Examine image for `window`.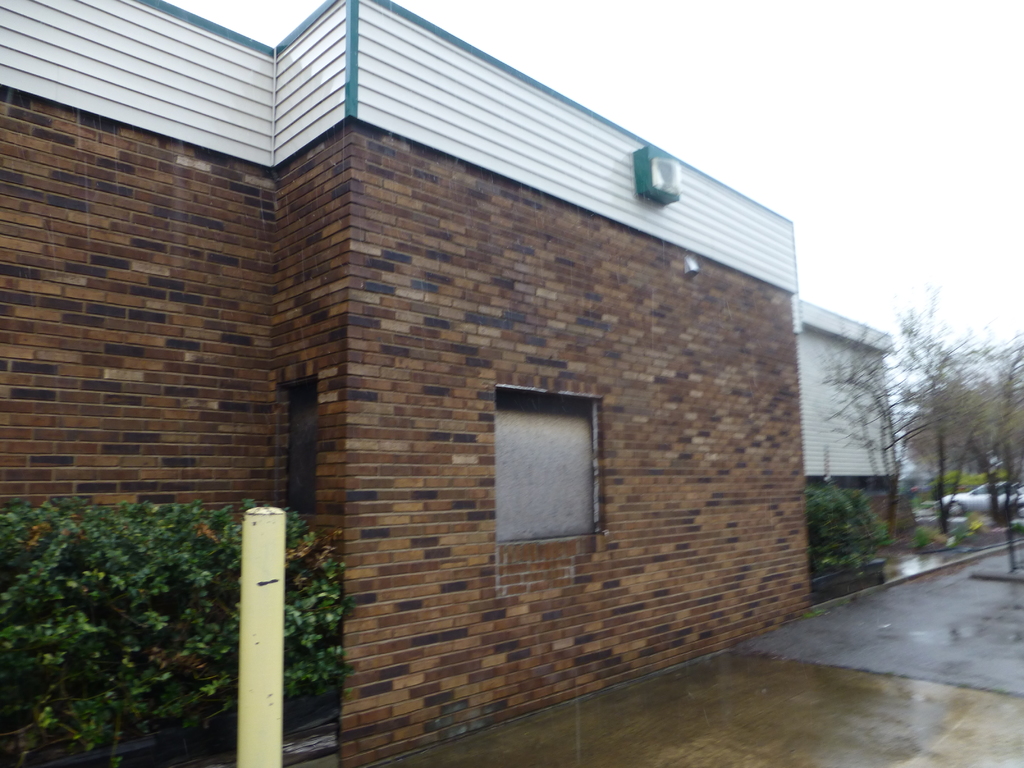
Examination result: region(507, 405, 595, 555).
